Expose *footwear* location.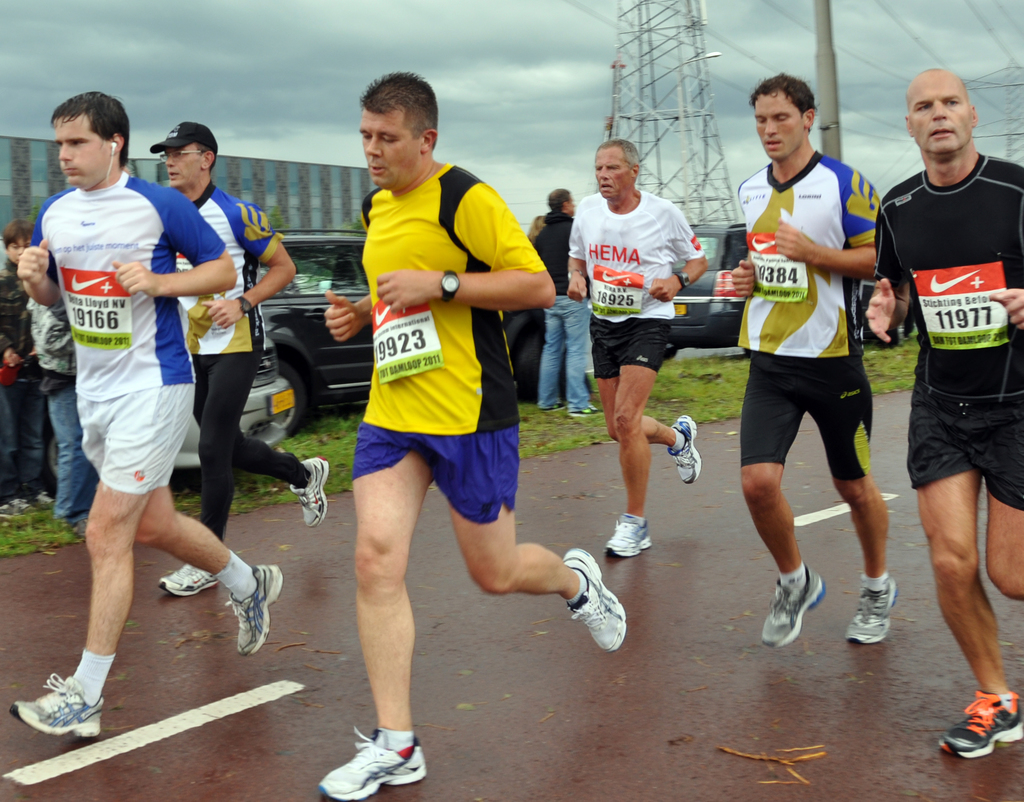
Exposed at <box>606,514,650,550</box>.
